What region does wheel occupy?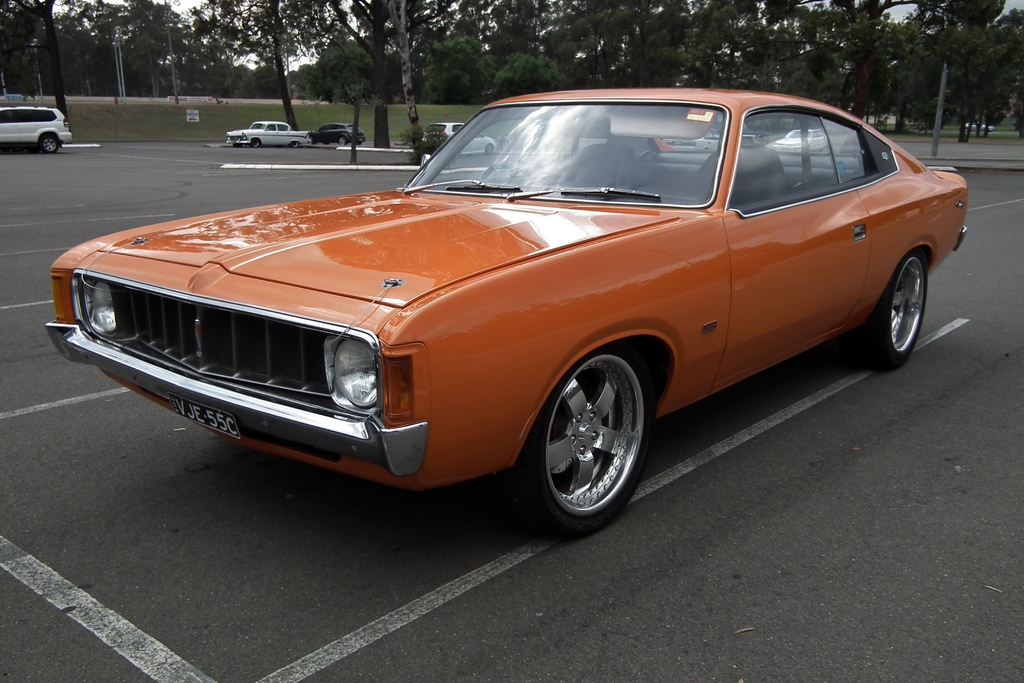
pyautogui.locateOnScreen(245, 136, 266, 147).
